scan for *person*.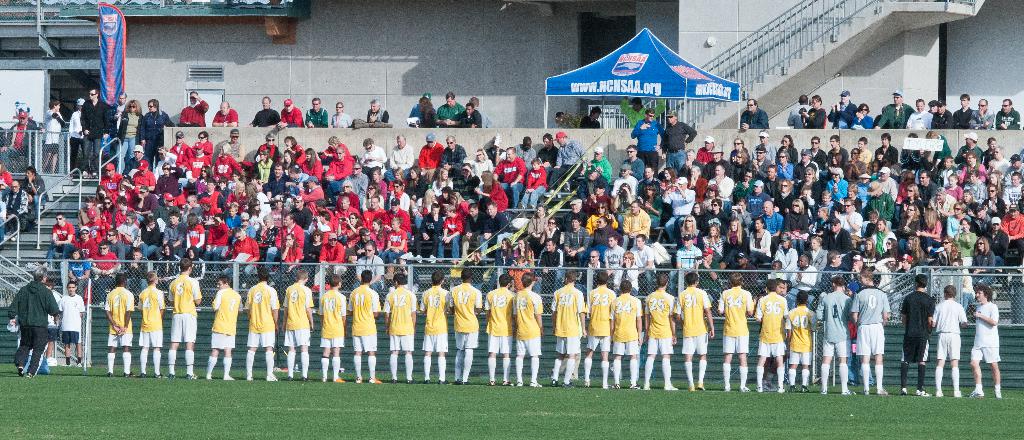
Scan result: <region>340, 215, 364, 245</region>.
